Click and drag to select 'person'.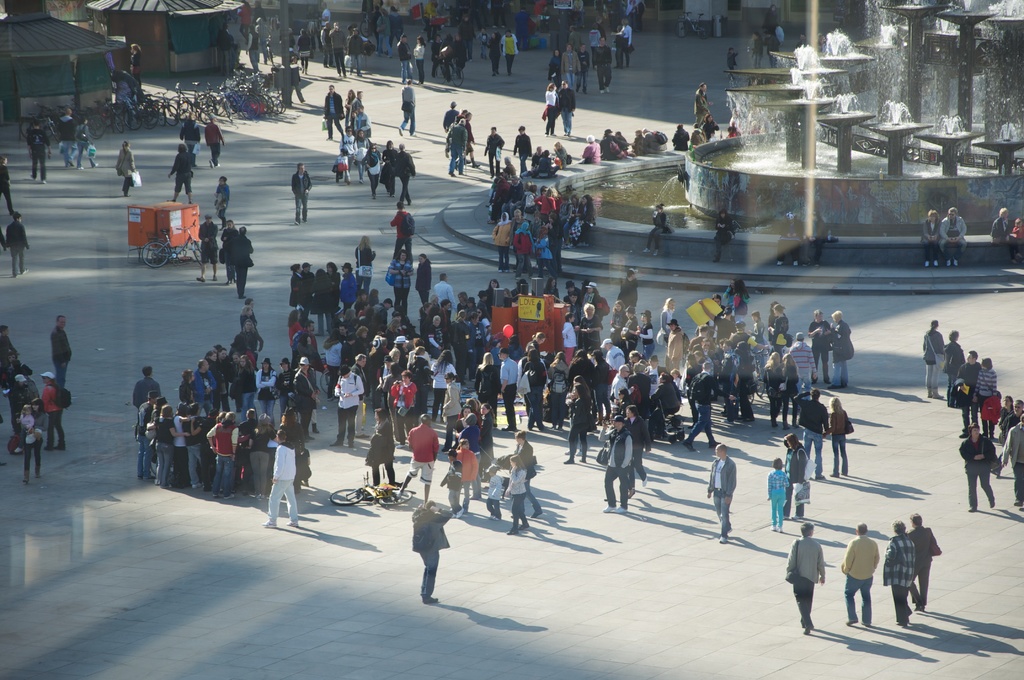
Selection: box(628, 127, 644, 155).
